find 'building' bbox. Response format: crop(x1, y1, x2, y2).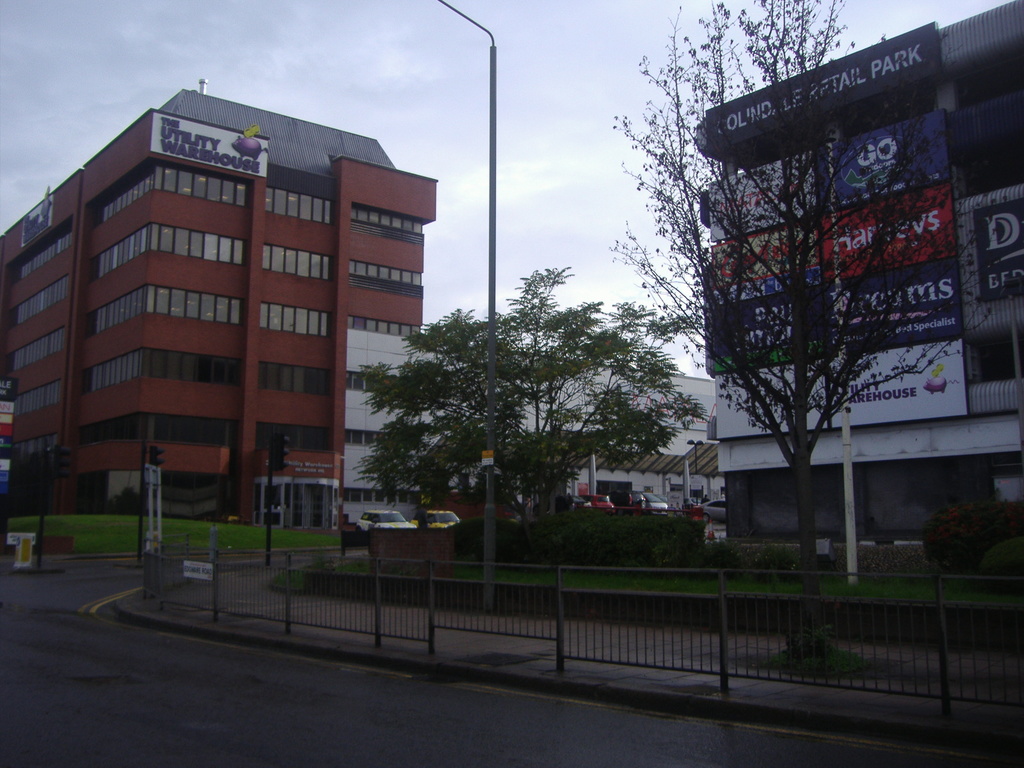
crop(695, 0, 1023, 566).
